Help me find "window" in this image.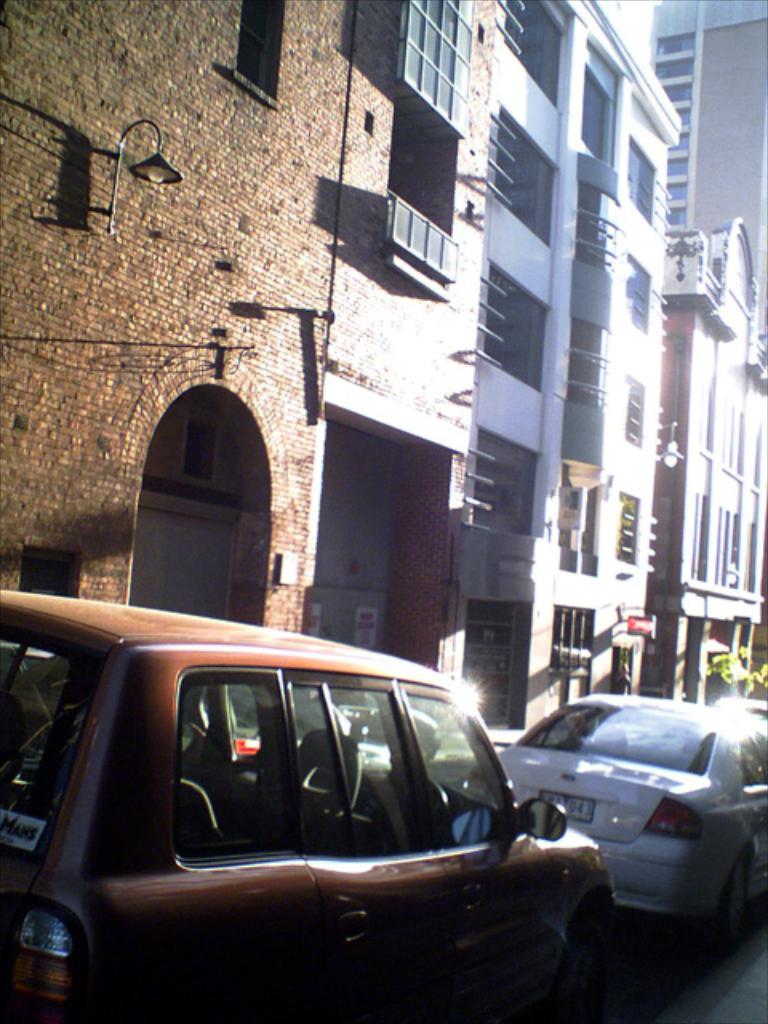
Found it: {"left": 722, "top": 410, "right": 741, "bottom": 472}.
